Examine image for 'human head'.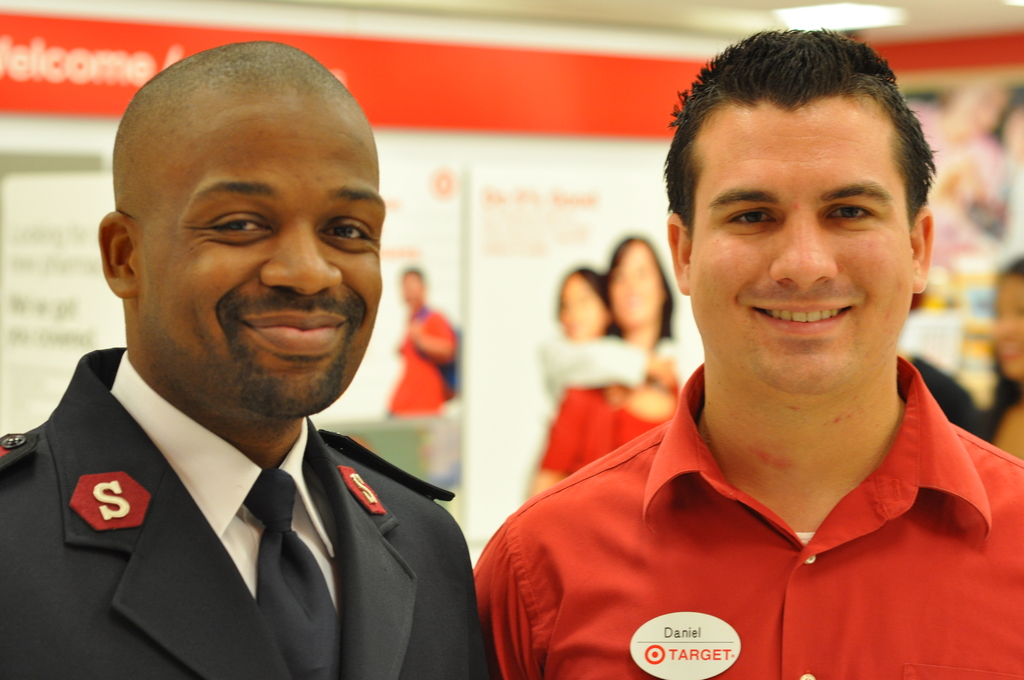
Examination result: x1=554, y1=273, x2=614, y2=339.
